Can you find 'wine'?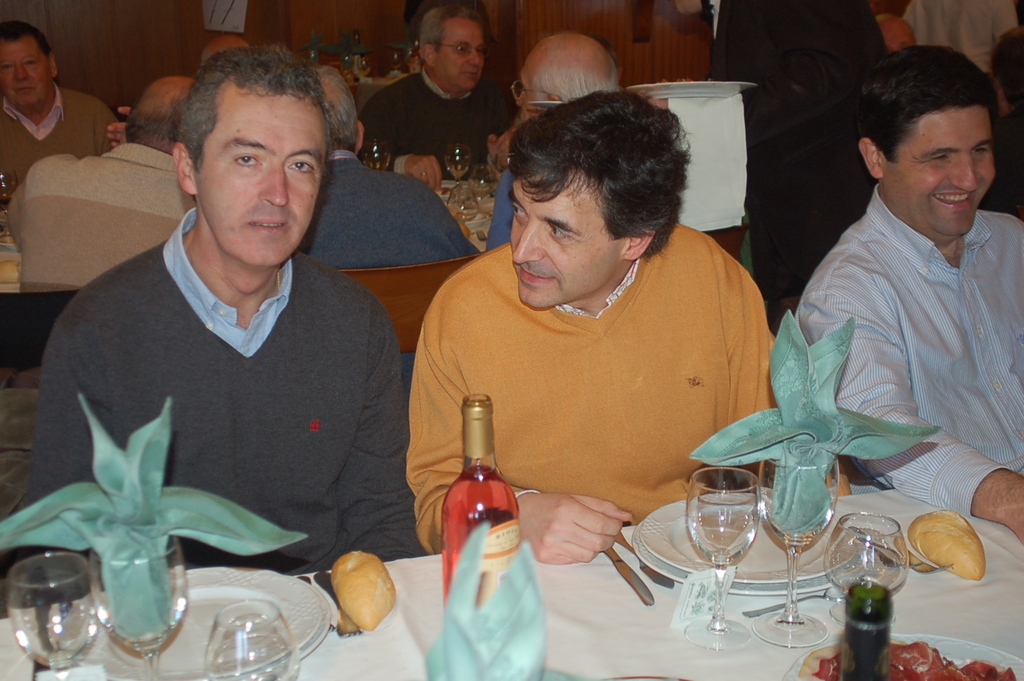
Yes, bounding box: <bbox>353, 59, 370, 76</bbox>.
